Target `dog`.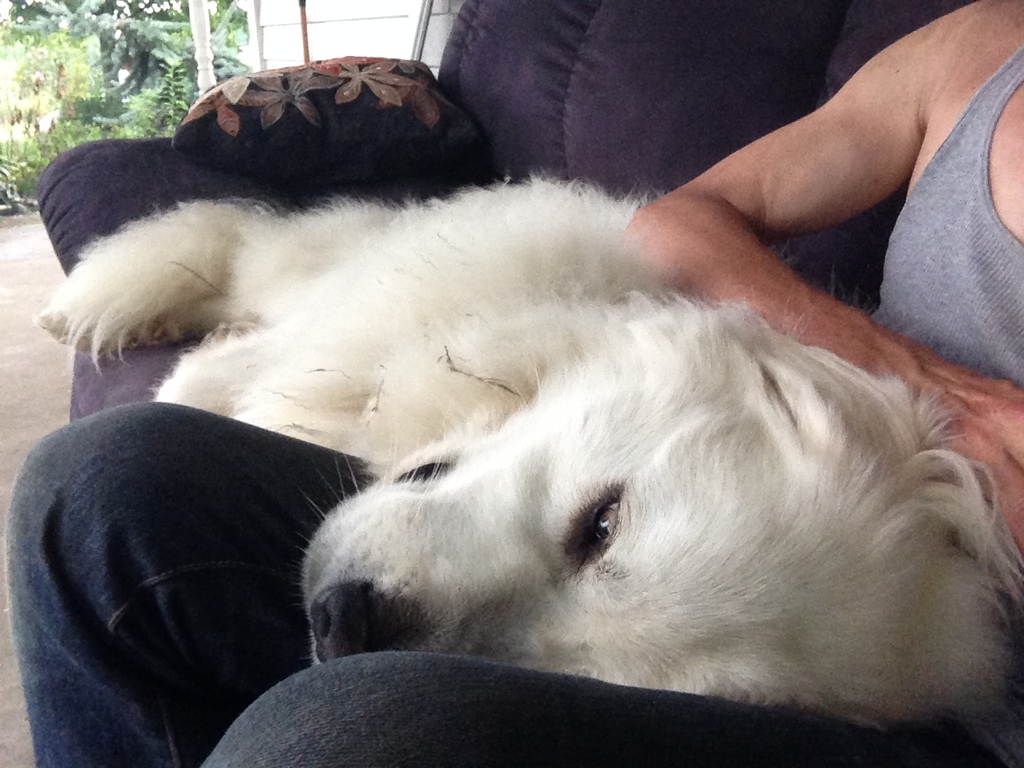
Target region: 27,200,1023,706.
